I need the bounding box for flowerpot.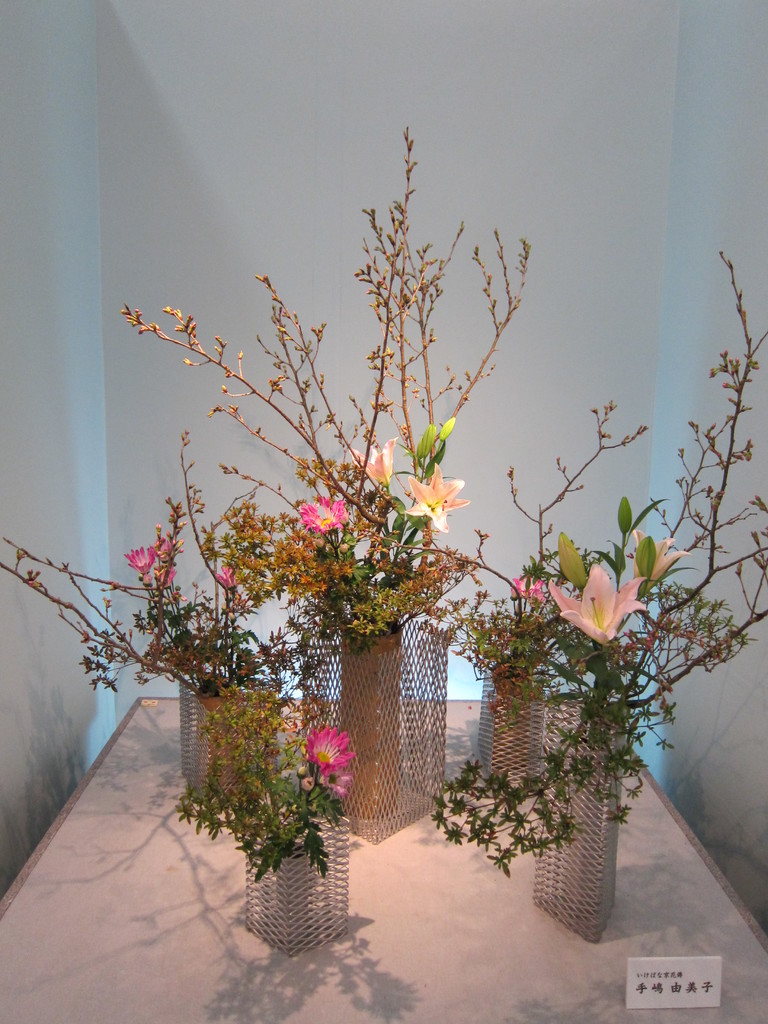
Here it is: crop(531, 691, 632, 932).
